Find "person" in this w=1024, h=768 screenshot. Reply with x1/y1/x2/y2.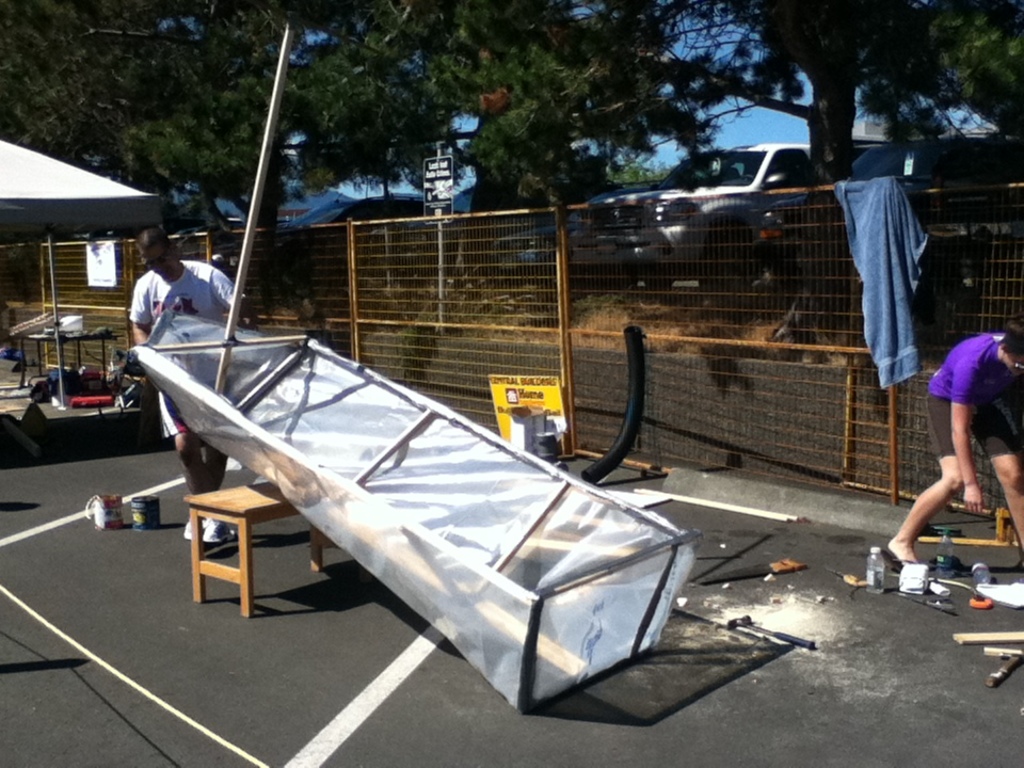
878/302/1002/590.
